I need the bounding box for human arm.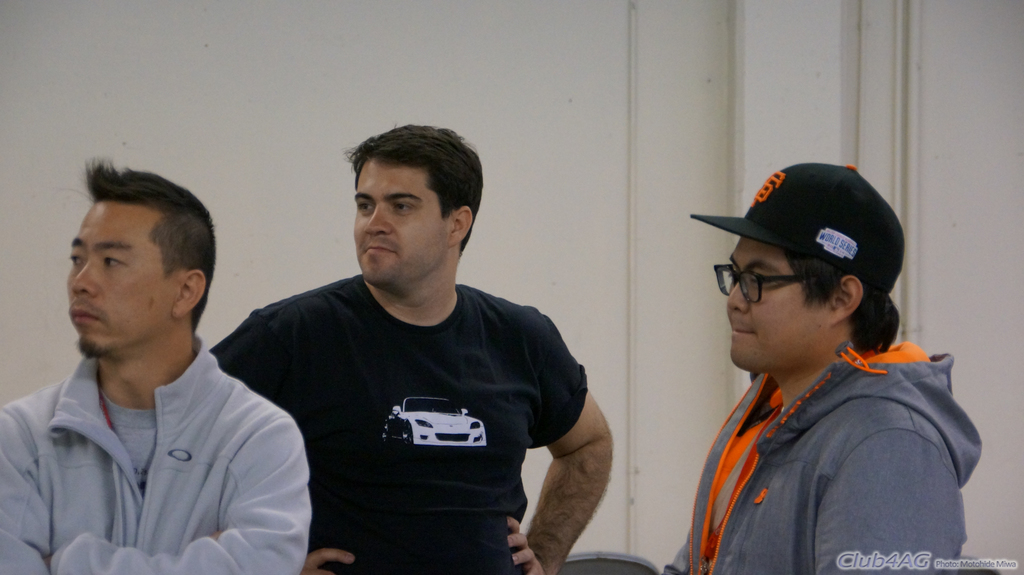
Here it is: bbox(195, 311, 360, 574).
